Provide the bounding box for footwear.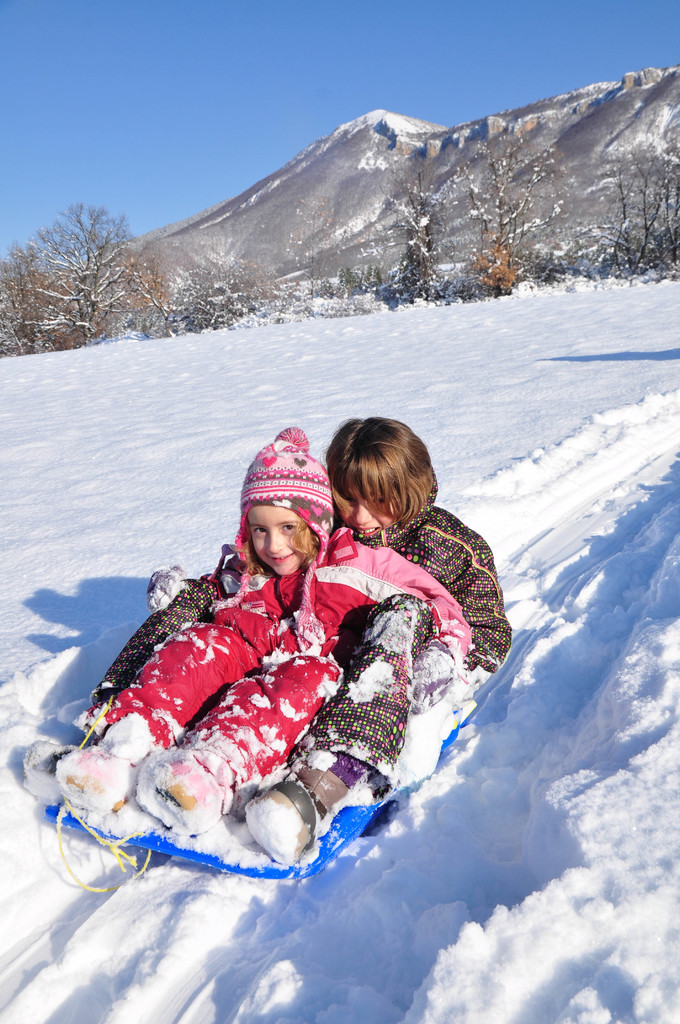
(243,780,326,863).
